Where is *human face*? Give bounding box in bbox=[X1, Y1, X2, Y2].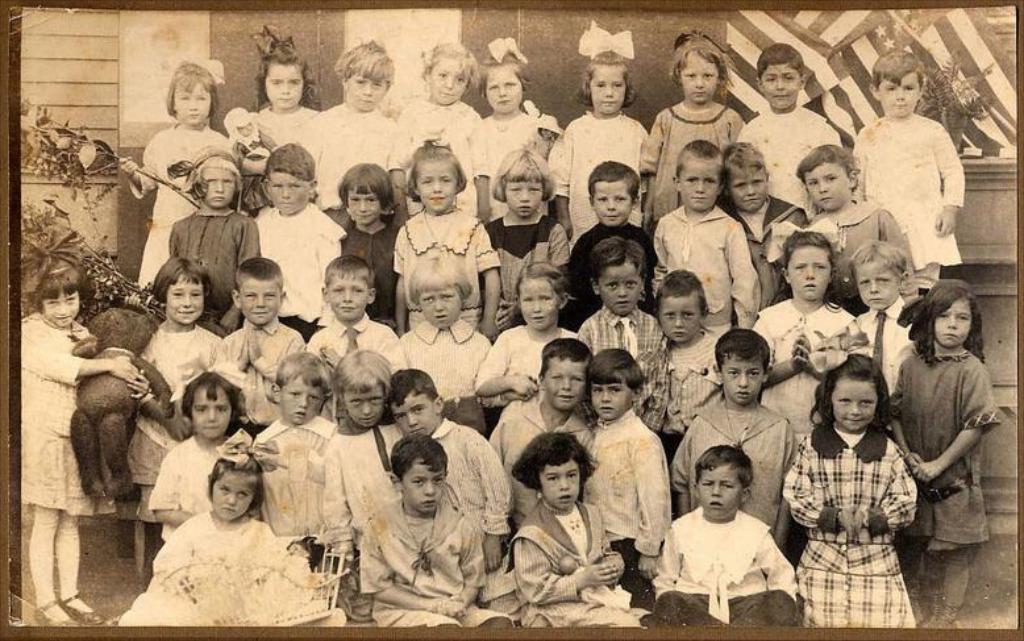
bbox=[658, 296, 703, 344].
